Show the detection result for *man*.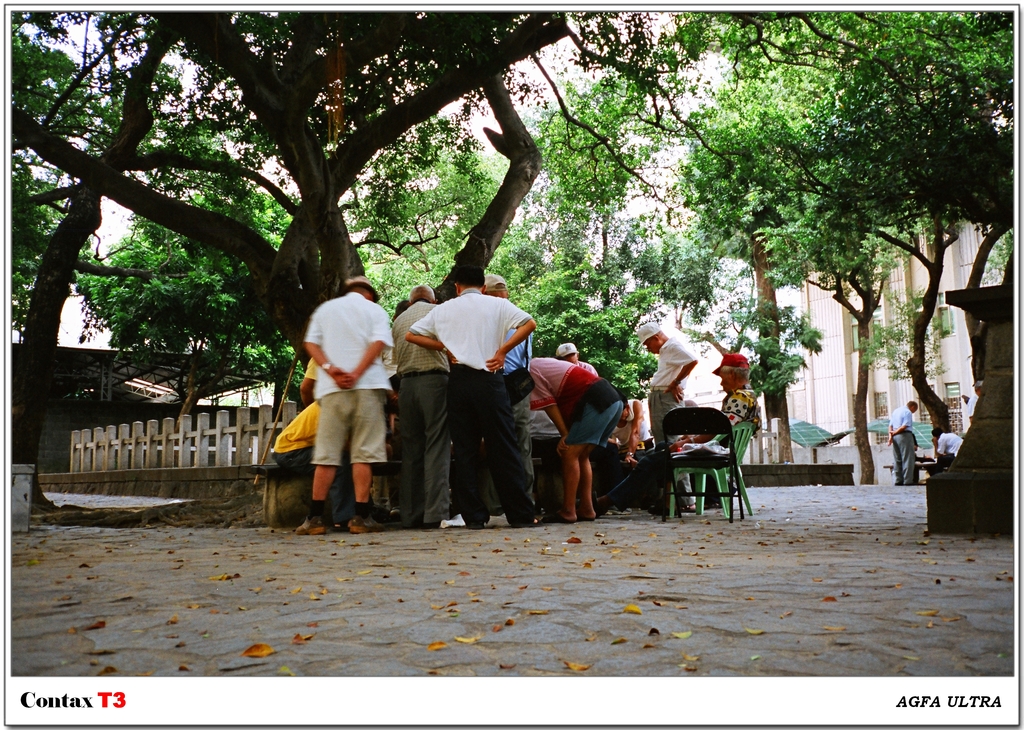
(930, 426, 964, 473).
